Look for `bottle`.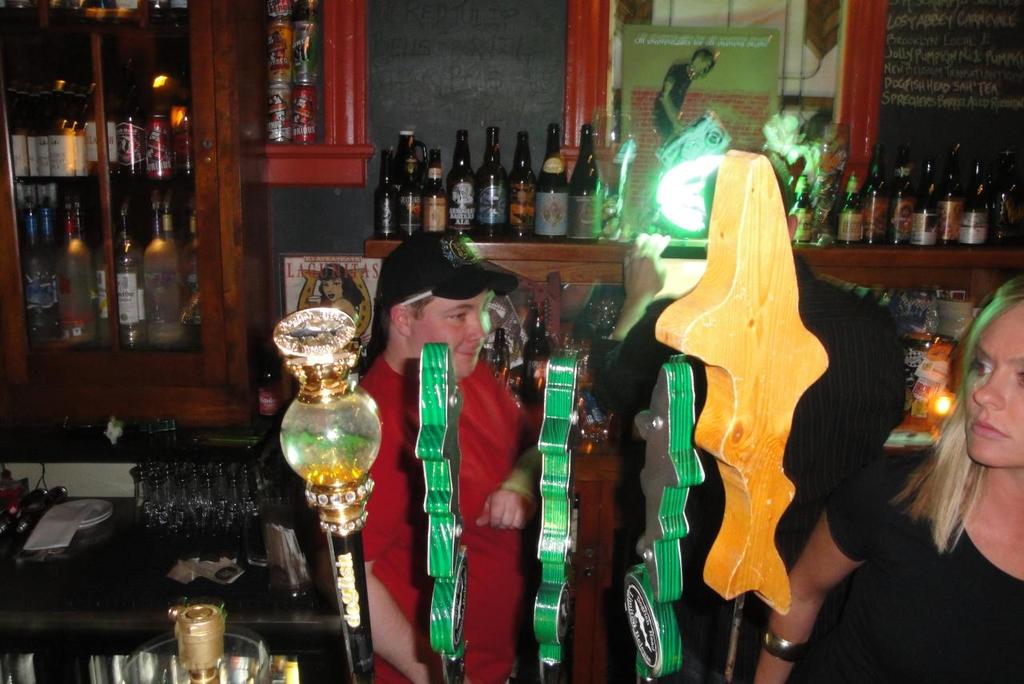
Found: 113 206 152 354.
